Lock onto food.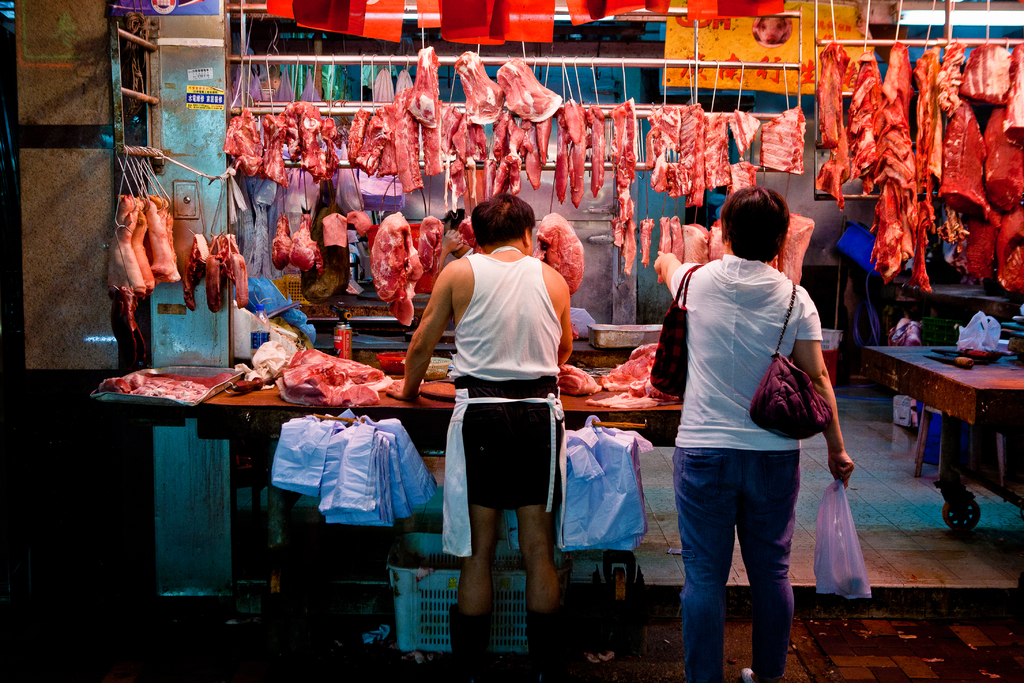
Locked: 496/56/565/121.
